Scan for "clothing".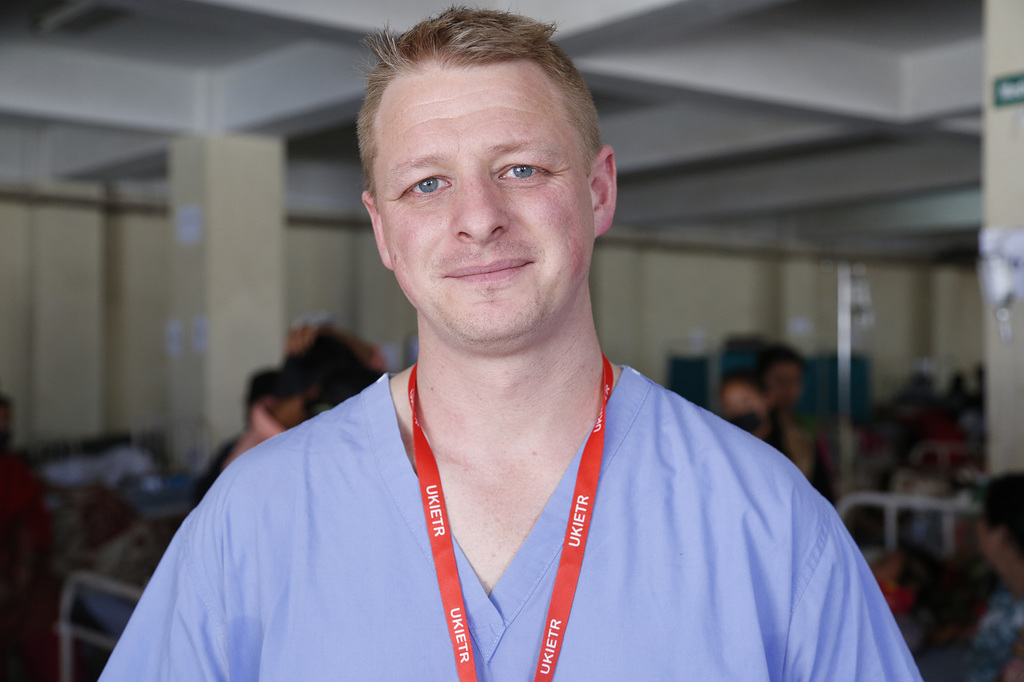
Scan result: x1=0 y1=450 x2=76 y2=681.
